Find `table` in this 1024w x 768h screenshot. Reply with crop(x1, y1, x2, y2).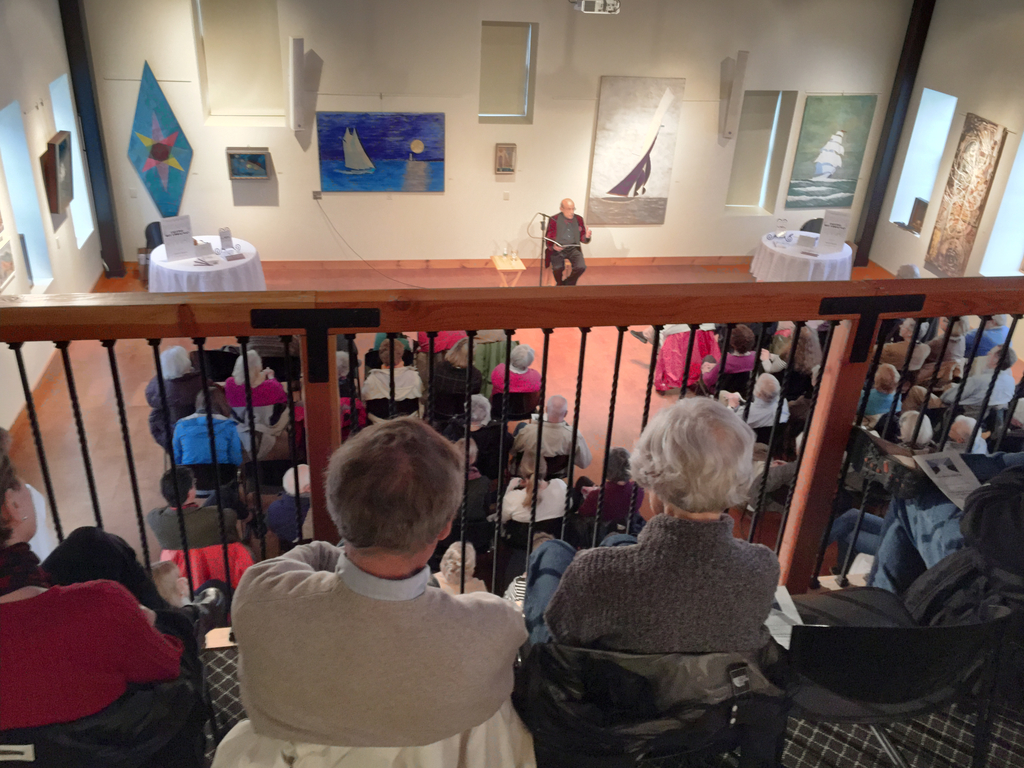
crop(747, 227, 851, 284).
